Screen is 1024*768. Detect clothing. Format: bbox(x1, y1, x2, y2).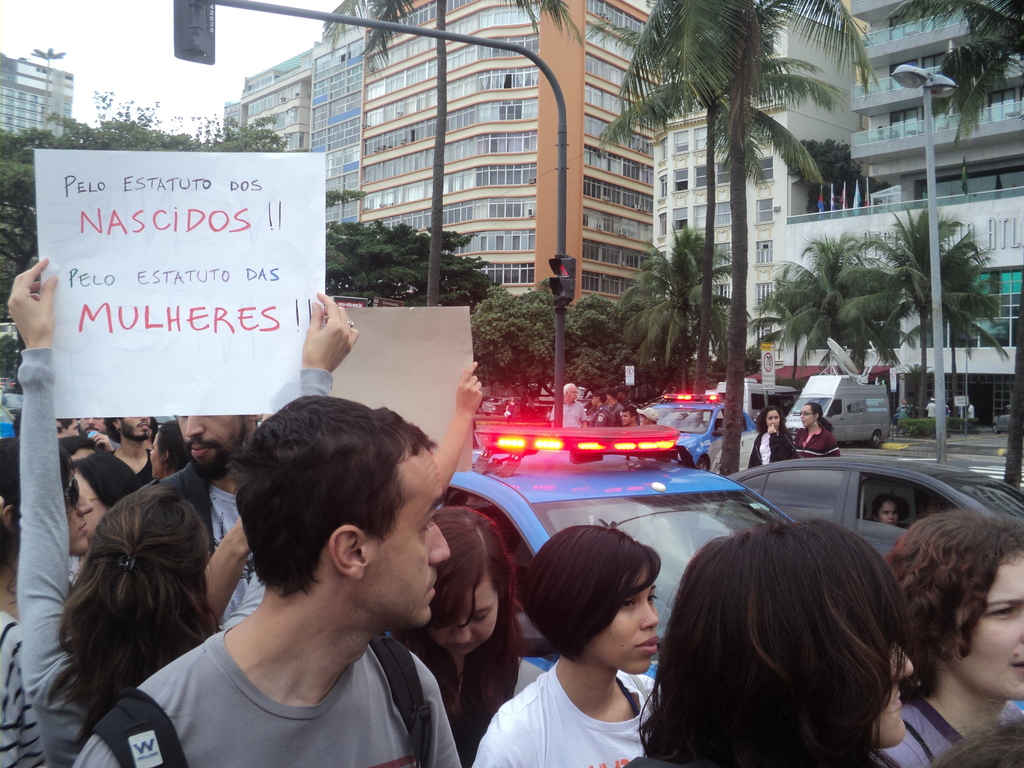
bbox(749, 430, 801, 471).
